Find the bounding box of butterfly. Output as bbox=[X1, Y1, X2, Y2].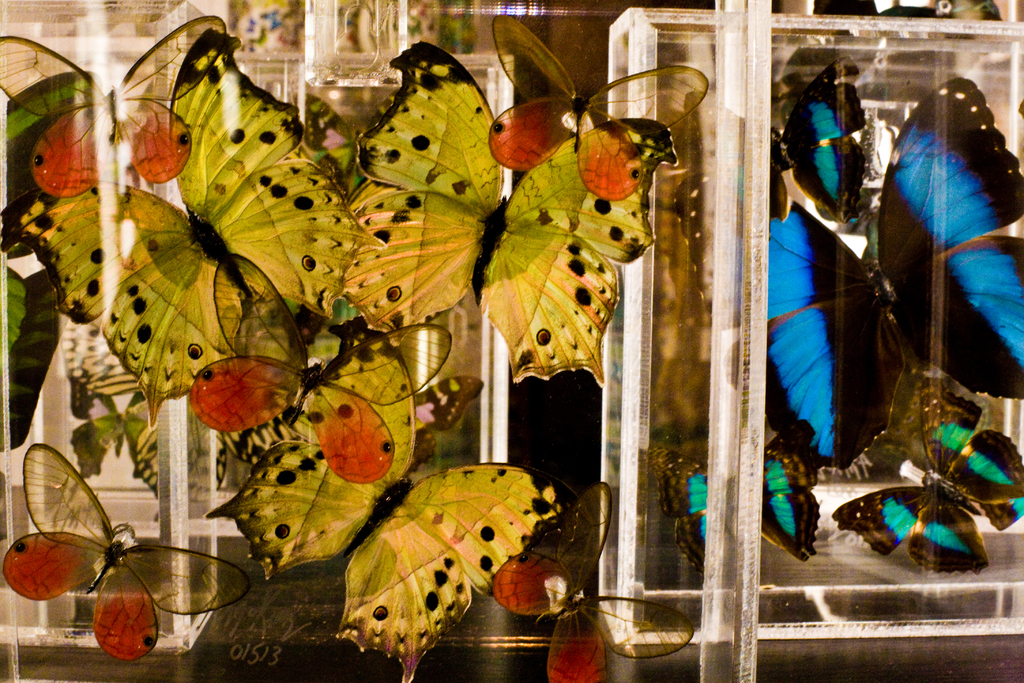
bbox=[97, 21, 388, 441].
